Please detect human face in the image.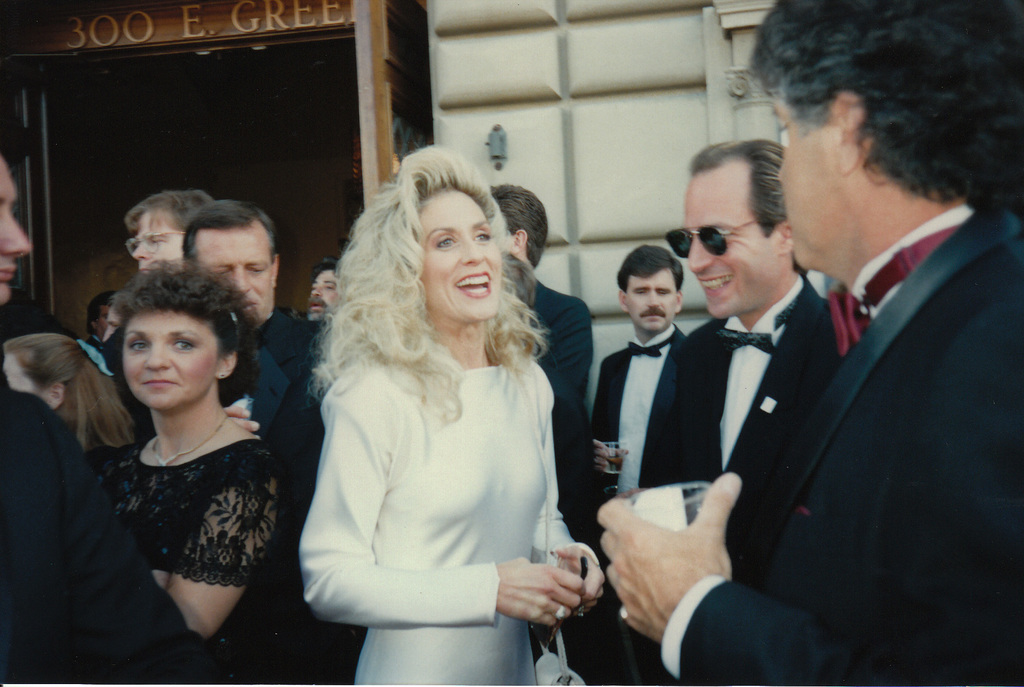
(x1=0, y1=154, x2=34, y2=303).
